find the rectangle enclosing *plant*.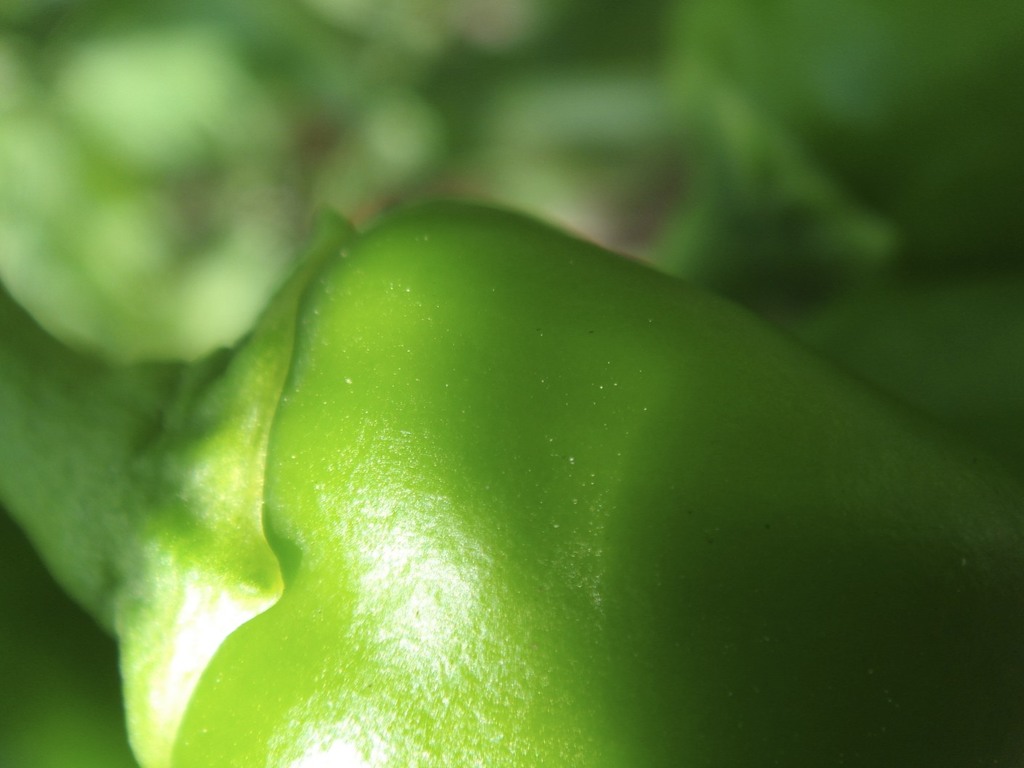
[4,81,1004,767].
